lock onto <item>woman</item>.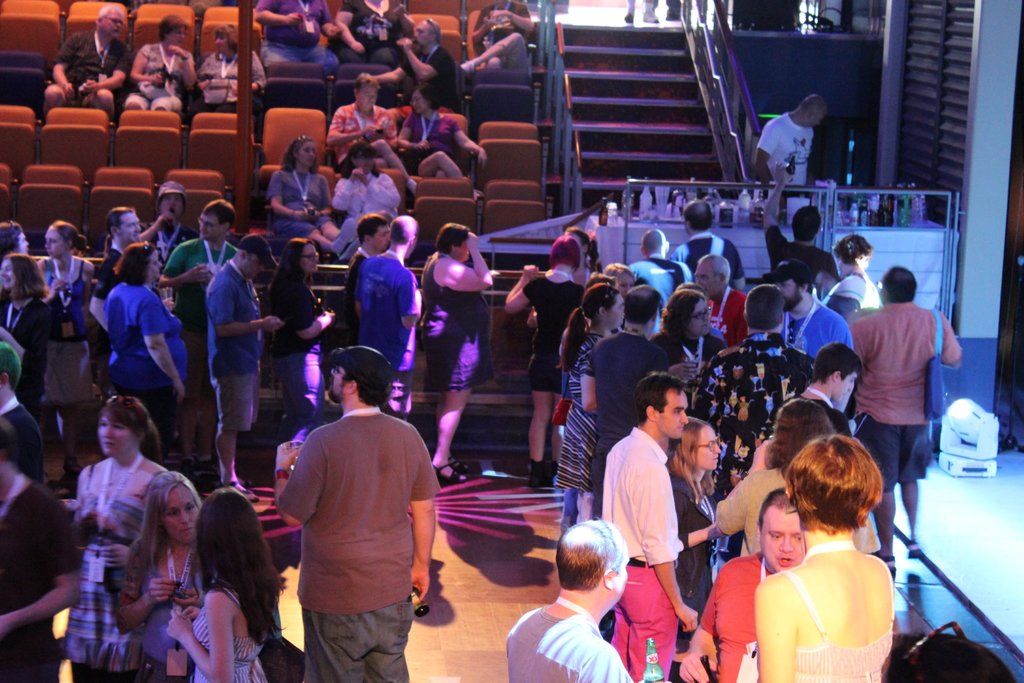
Locked: <bbox>419, 220, 488, 482</bbox>.
